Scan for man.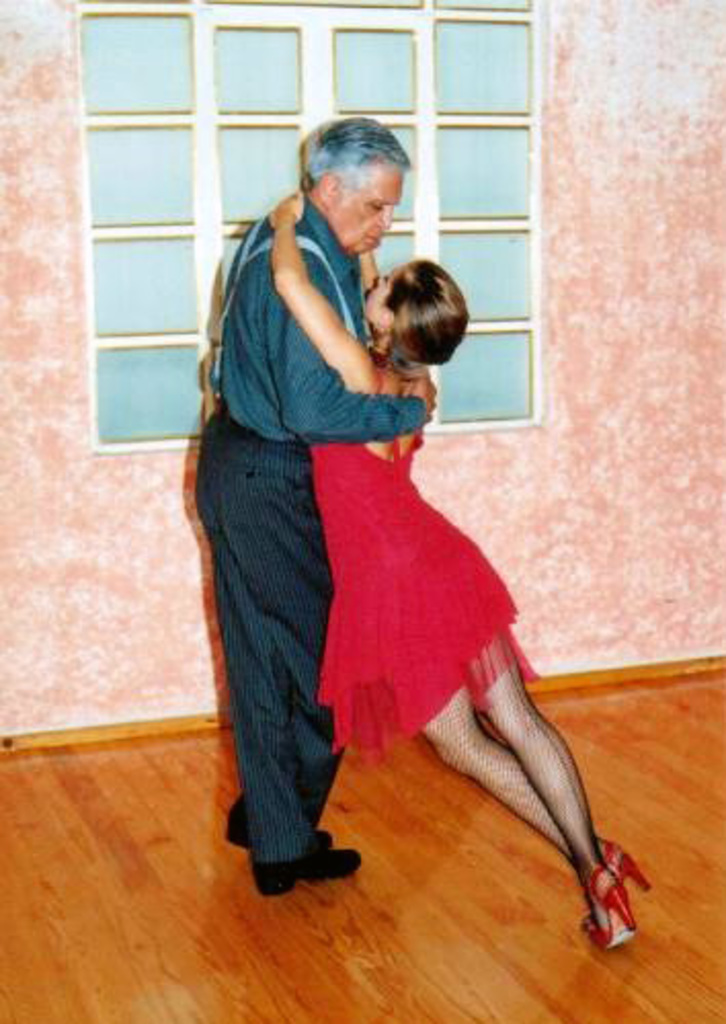
Scan result: 185, 109, 437, 893.
